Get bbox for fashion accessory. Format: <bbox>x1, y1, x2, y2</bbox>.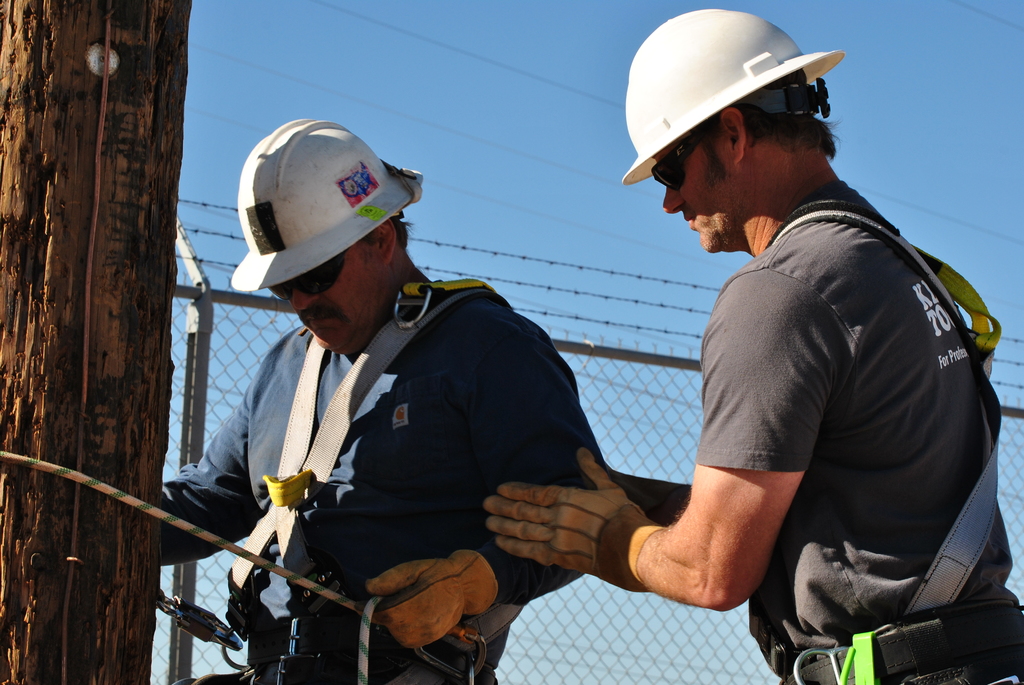
<bbox>266, 246, 354, 298</bbox>.
